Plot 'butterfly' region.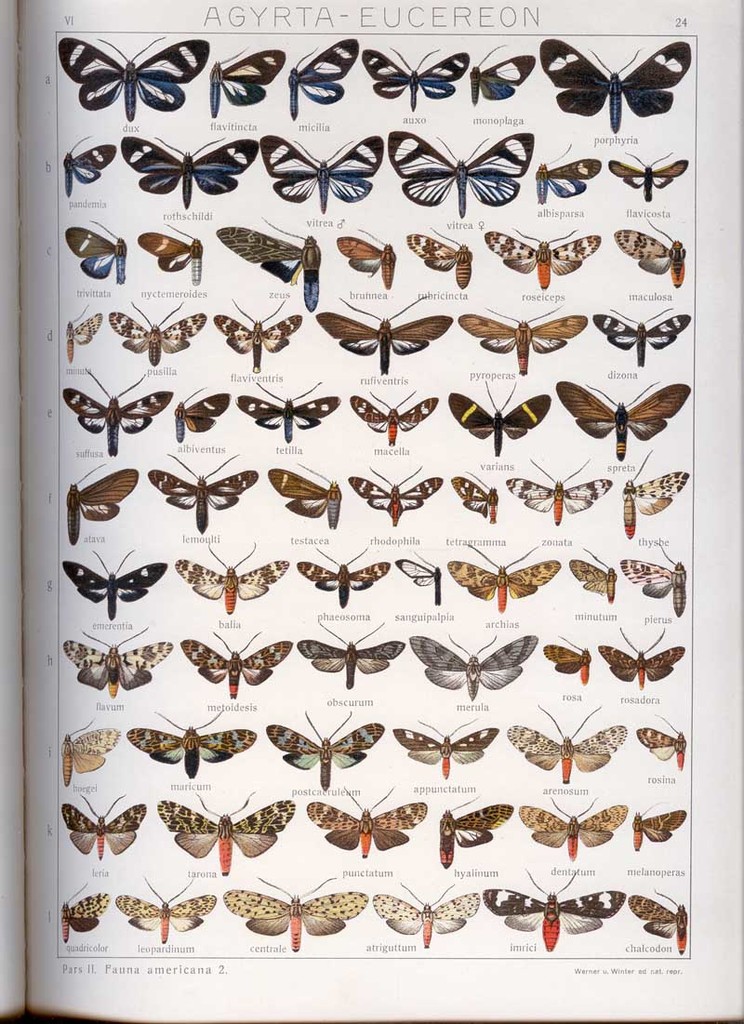
Plotted at <region>219, 877, 365, 957</region>.
